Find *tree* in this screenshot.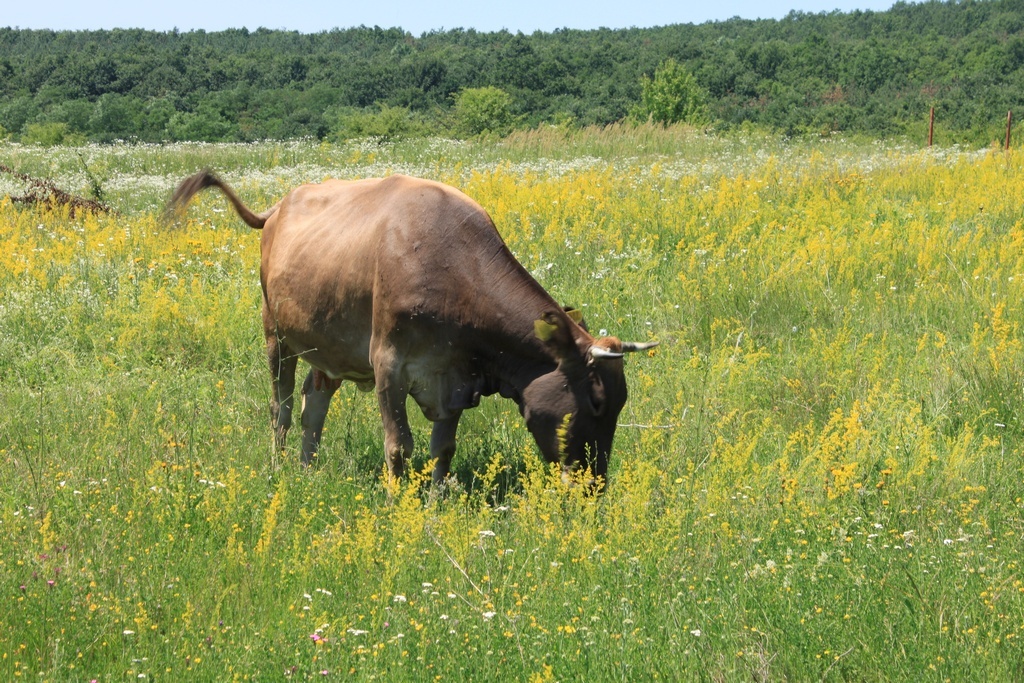
The bounding box for *tree* is 627,55,713,129.
